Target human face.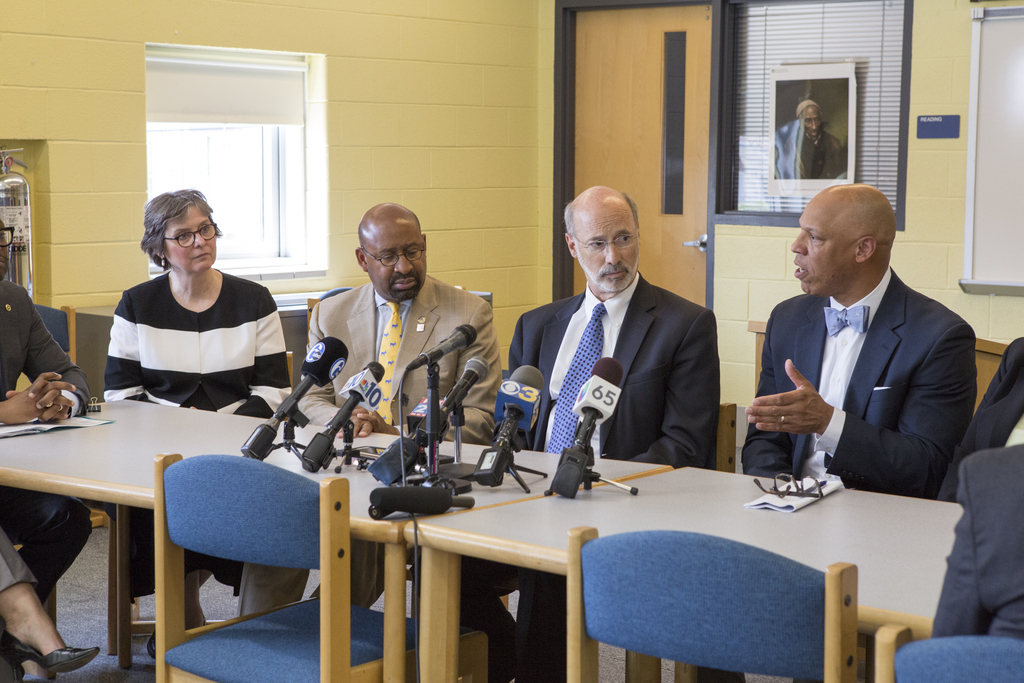
Target region: (left=796, top=105, right=824, bottom=139).
